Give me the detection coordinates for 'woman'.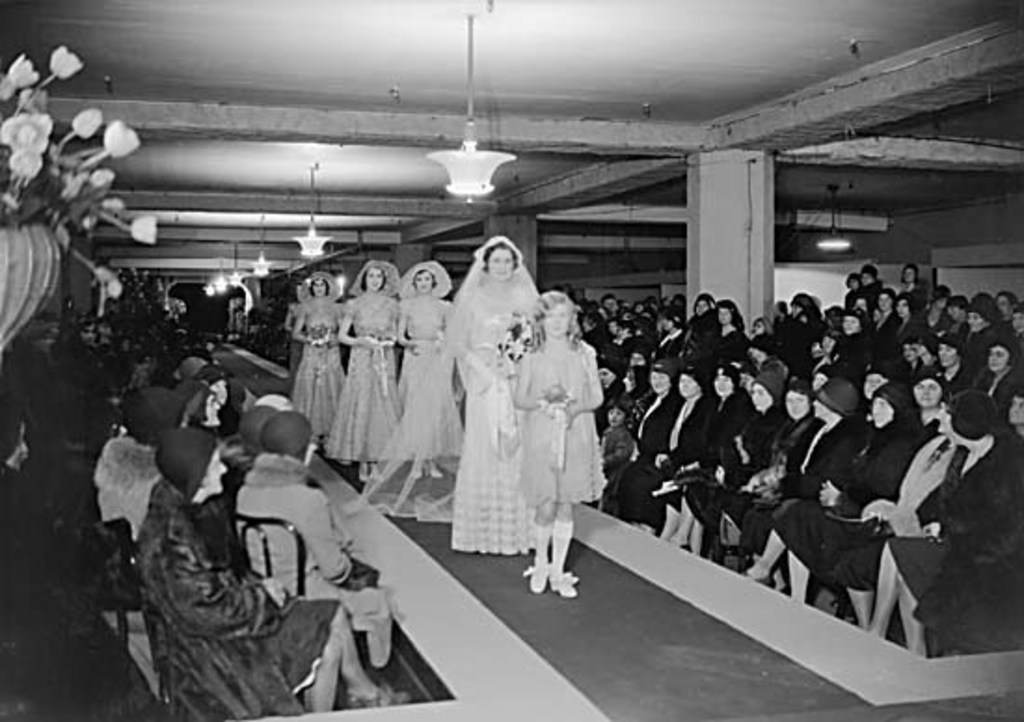
[x1=393, y1=262, x2=460, y2=478].
